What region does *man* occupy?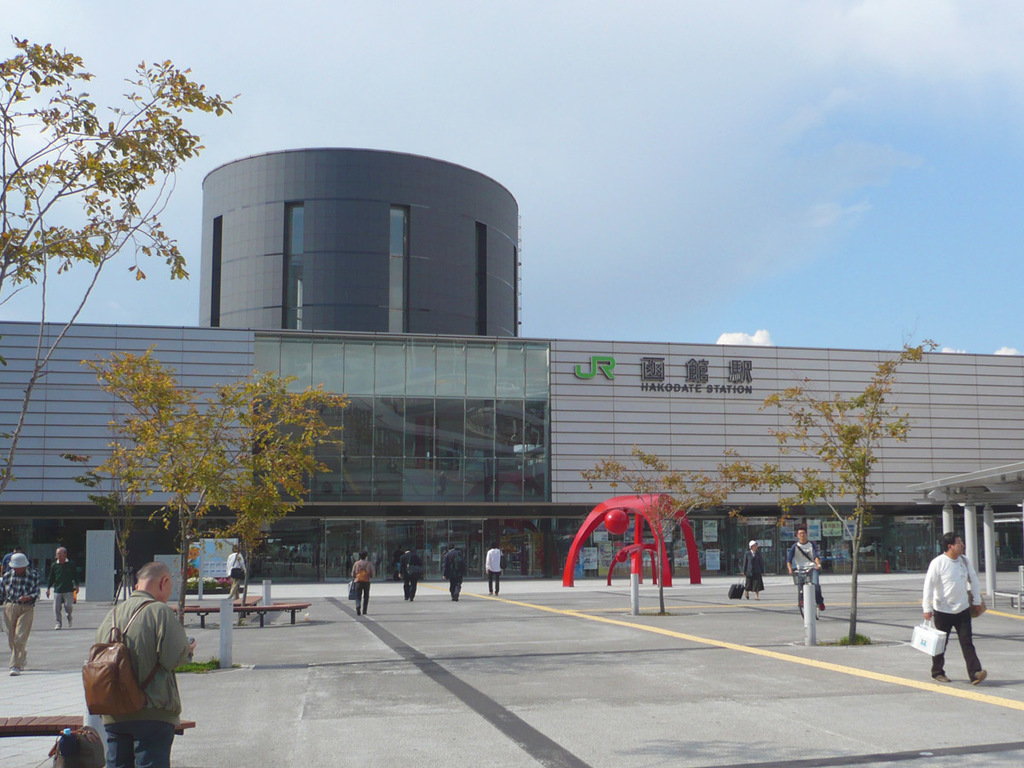
[left=787, top=529, right=823, bottom=624].
